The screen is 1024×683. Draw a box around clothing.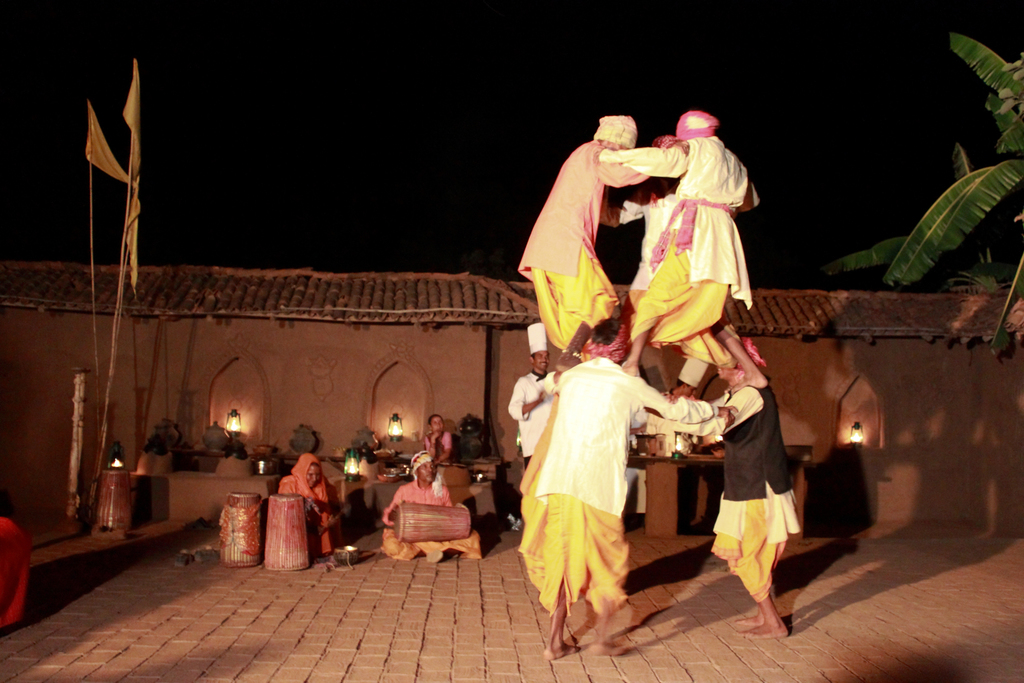
<bbox>652, 374, 800, 602</bbox>.
